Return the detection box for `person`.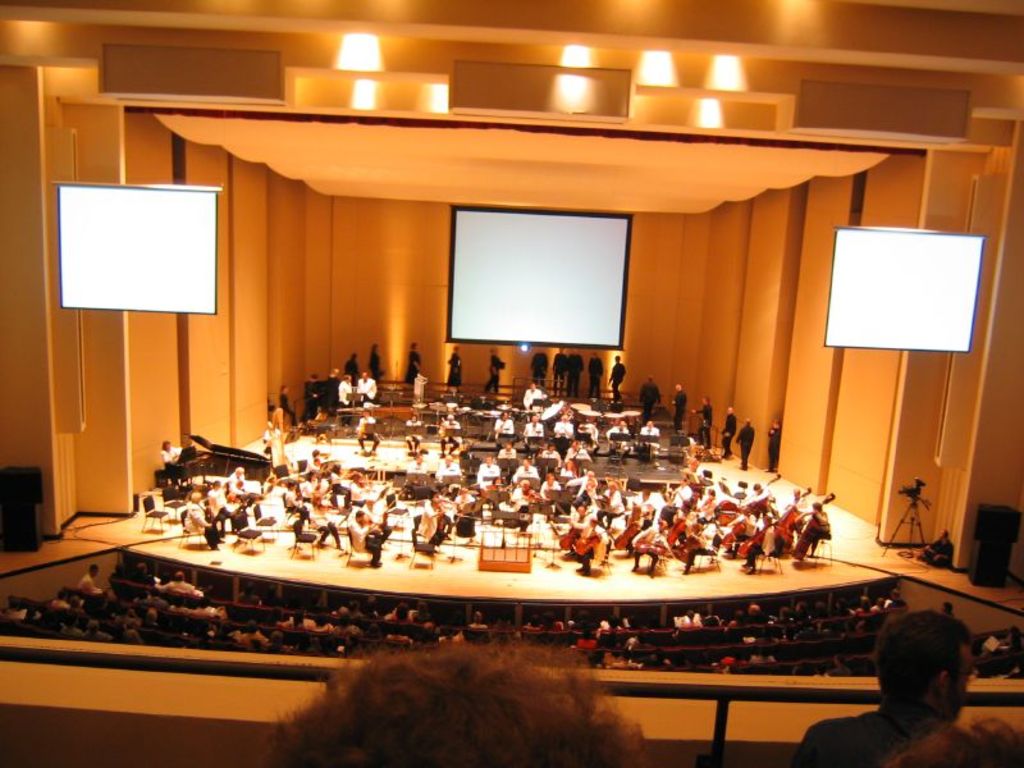
left=717, top=404, right=739, bottom=454.
